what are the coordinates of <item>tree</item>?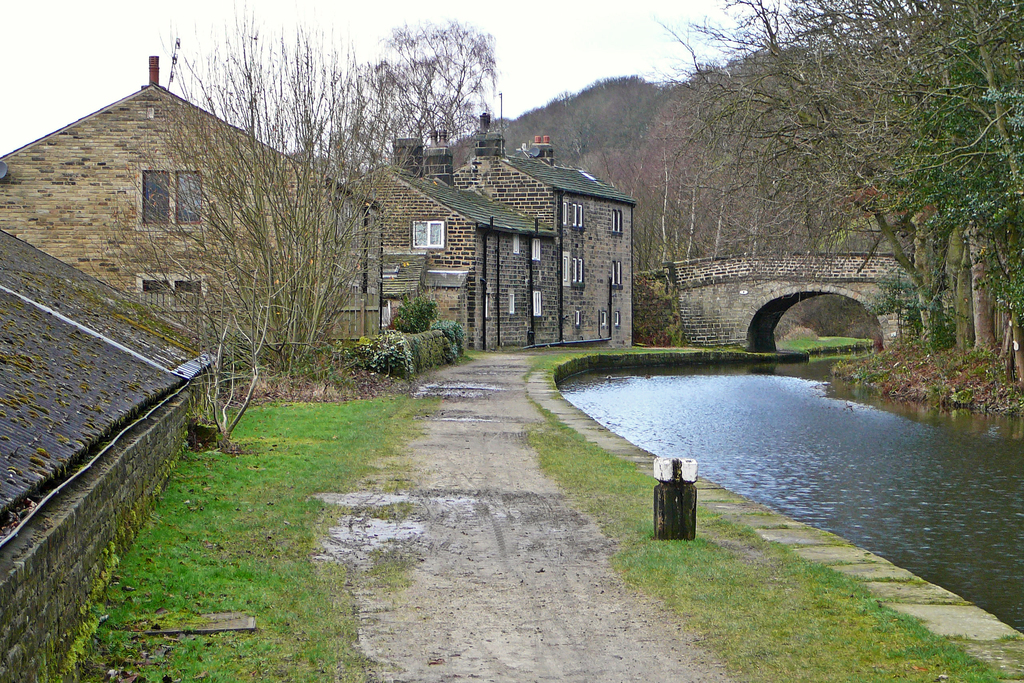
left=864, top=0, right=1020, bottom=365.
